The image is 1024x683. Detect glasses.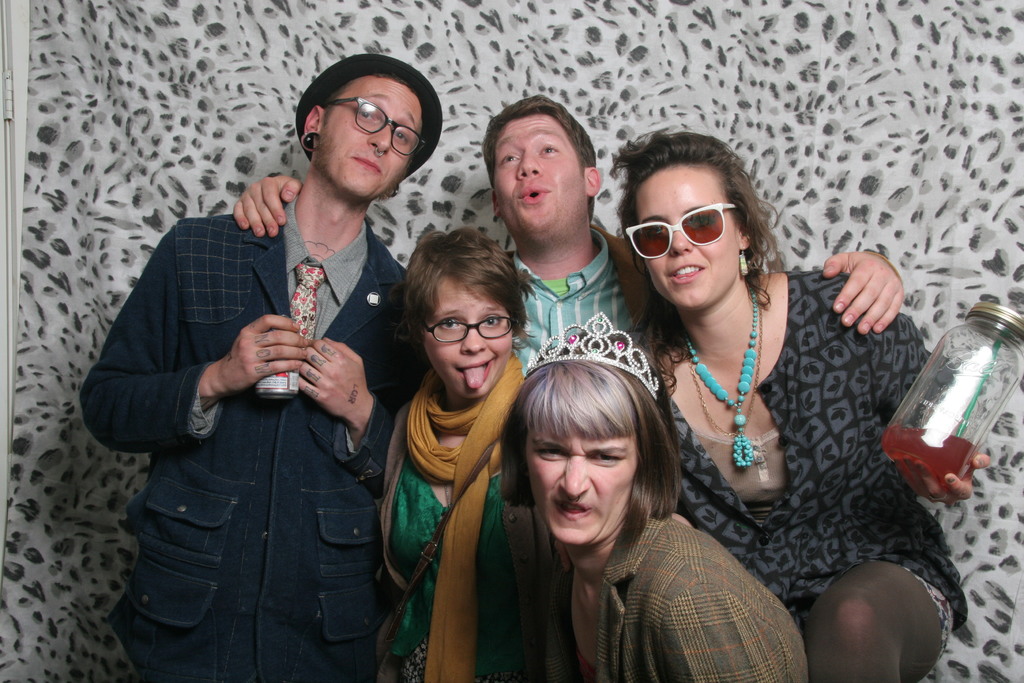
Detection: 420/315/519/345.
